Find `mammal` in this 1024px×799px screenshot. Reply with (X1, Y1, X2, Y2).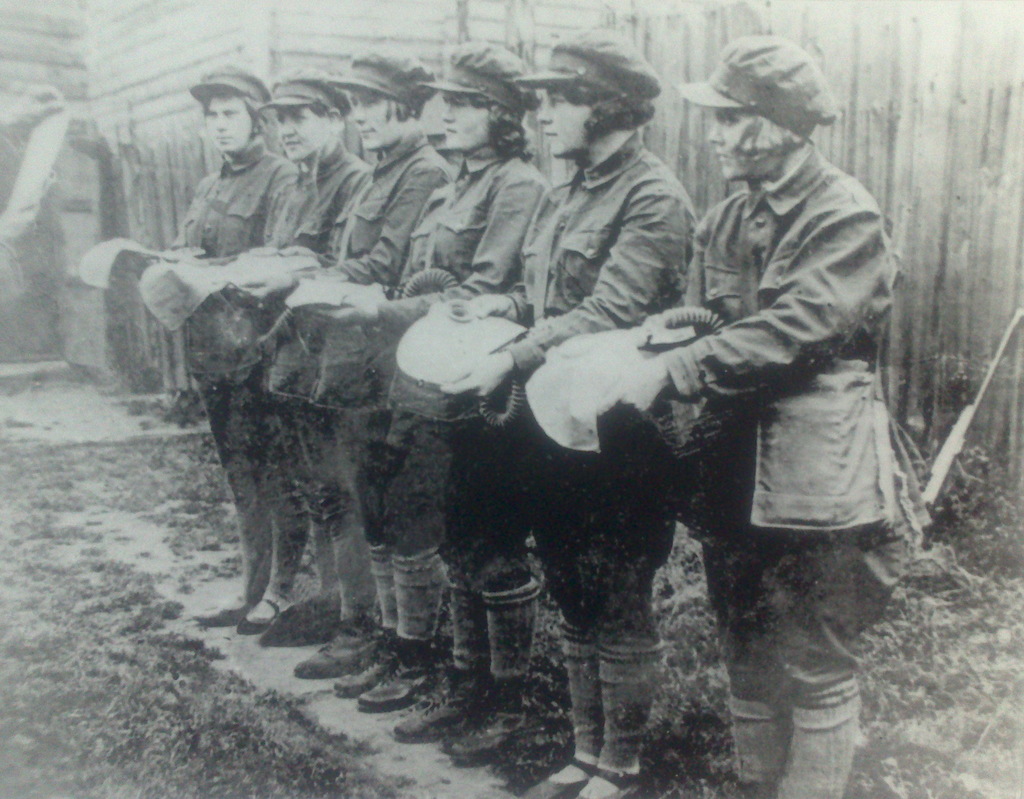
(308, 36, 554, 780).
